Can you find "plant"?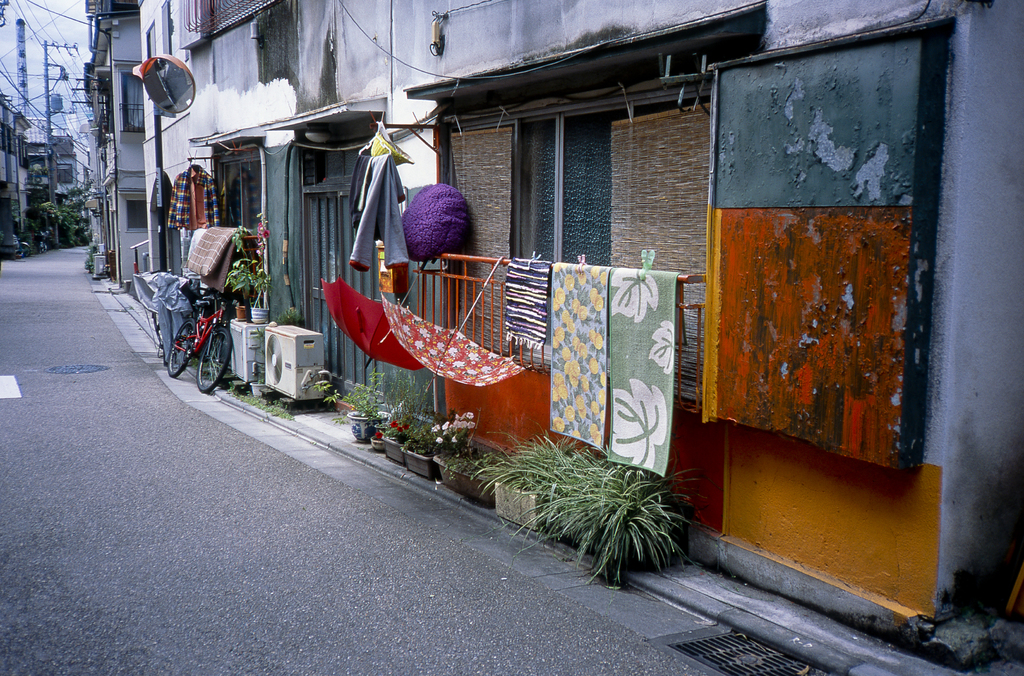
Yes, bounding box: 225, 224, 253, 293.
